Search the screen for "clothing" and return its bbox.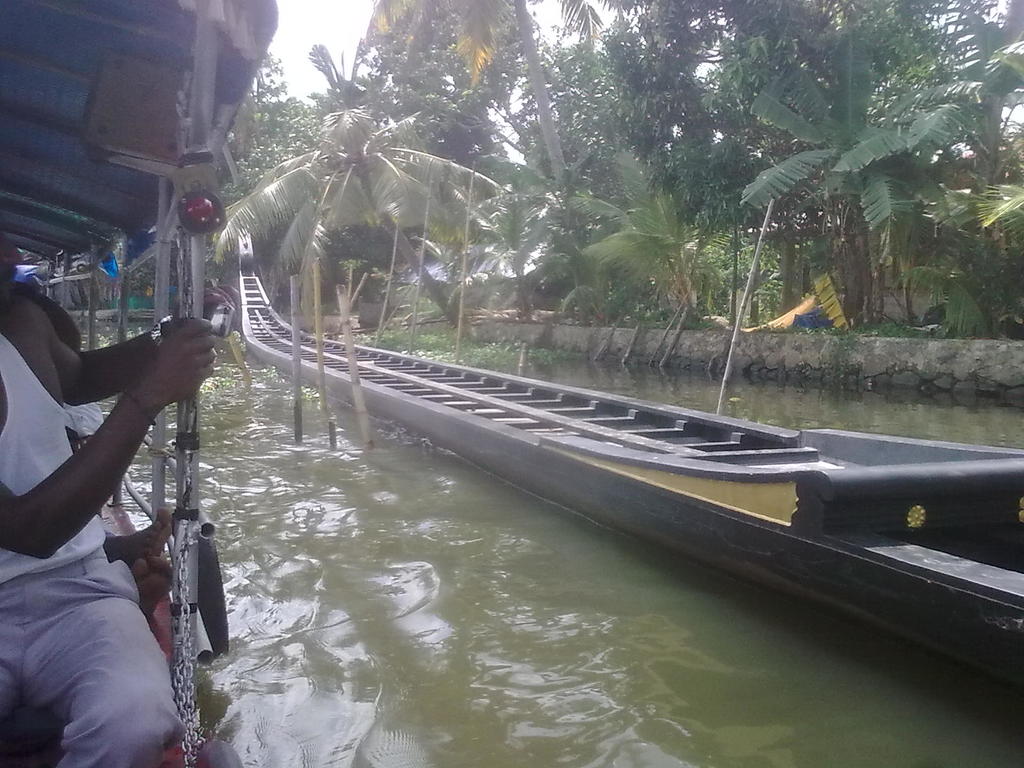
Found: x1=0 y1=337 x2=186 y2=763.
